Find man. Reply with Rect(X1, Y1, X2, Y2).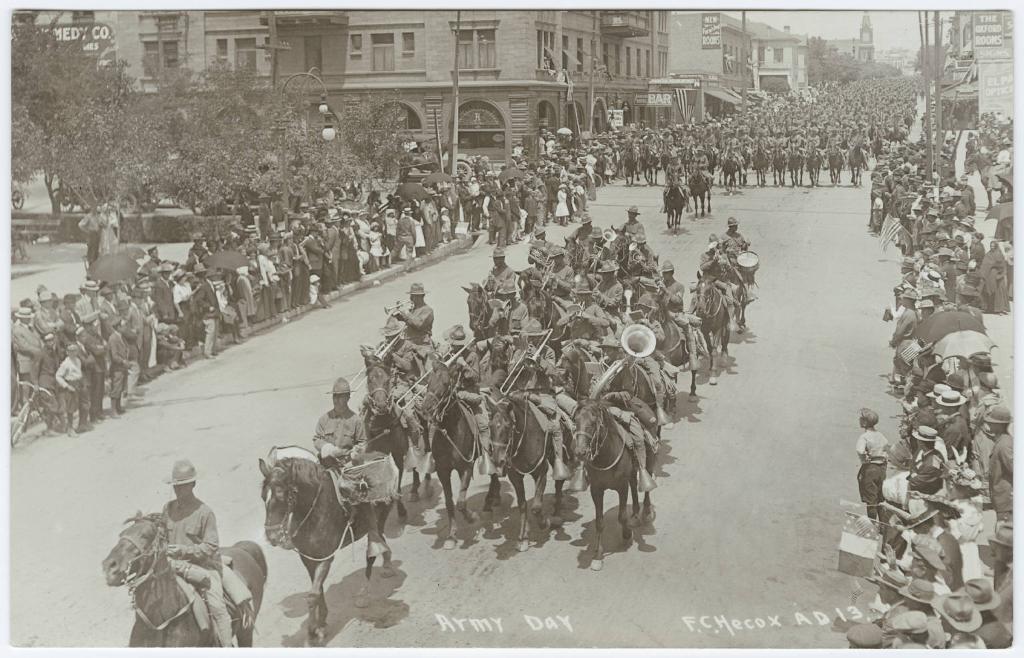
Rect(616, 199, 647, 239).
